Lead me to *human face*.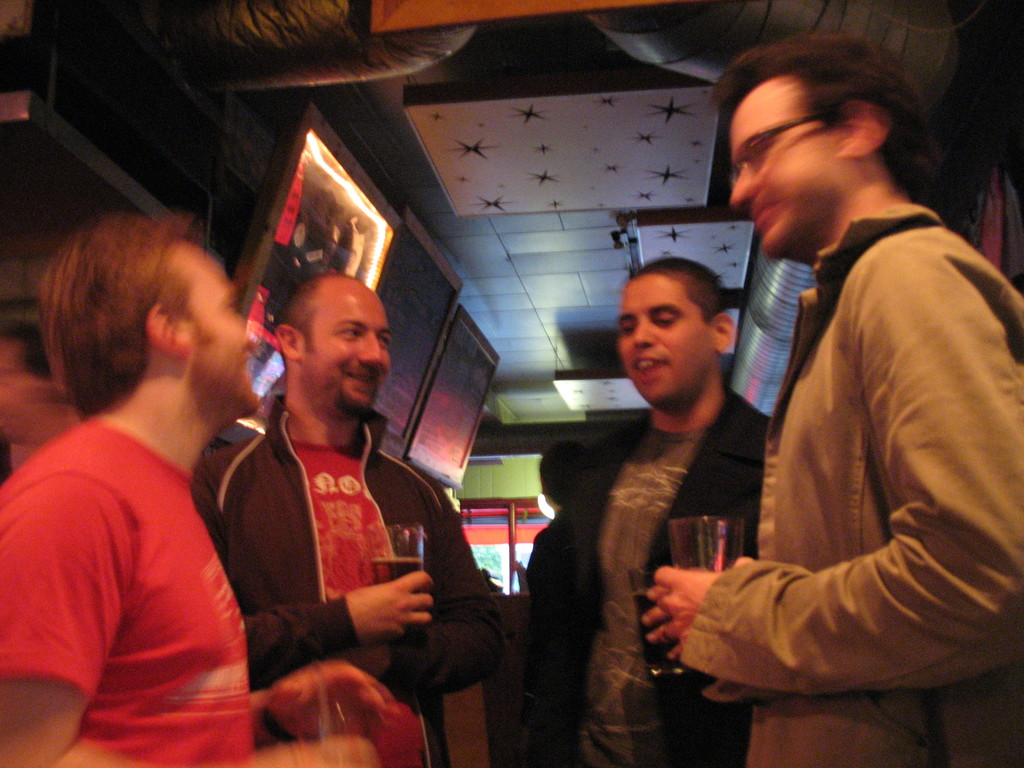
Lead to pyautogui.locateOnScreen(726, 114, 846, 259).
